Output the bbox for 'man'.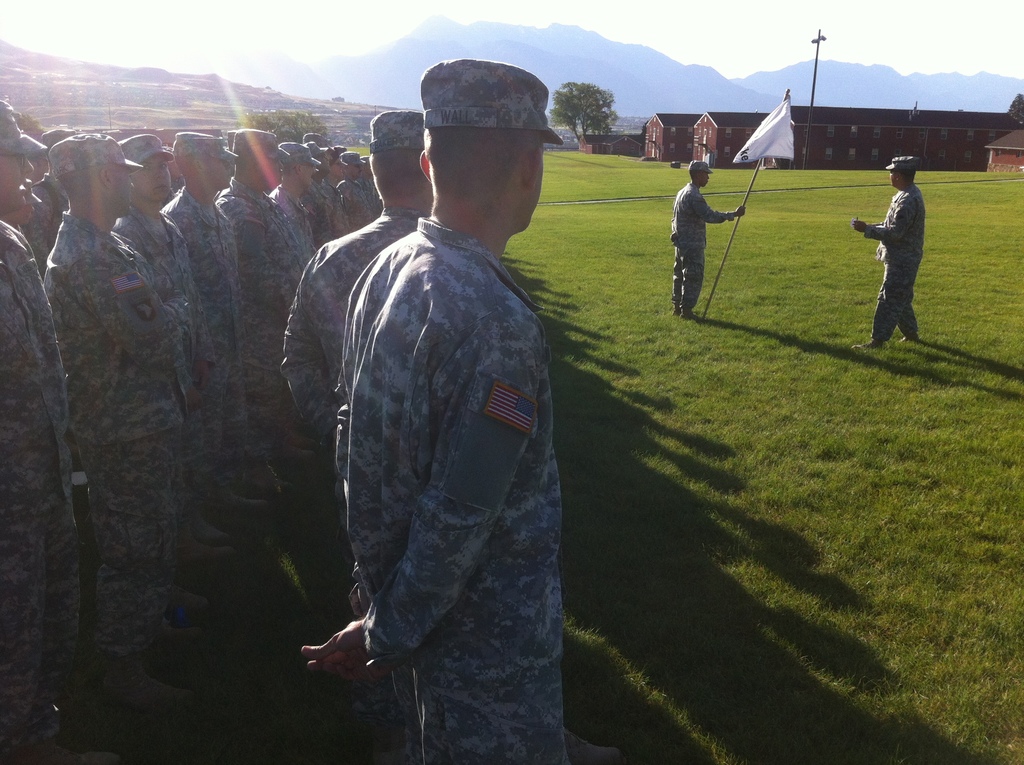
[x1=278, y1=108, x2=435, y2=445].
